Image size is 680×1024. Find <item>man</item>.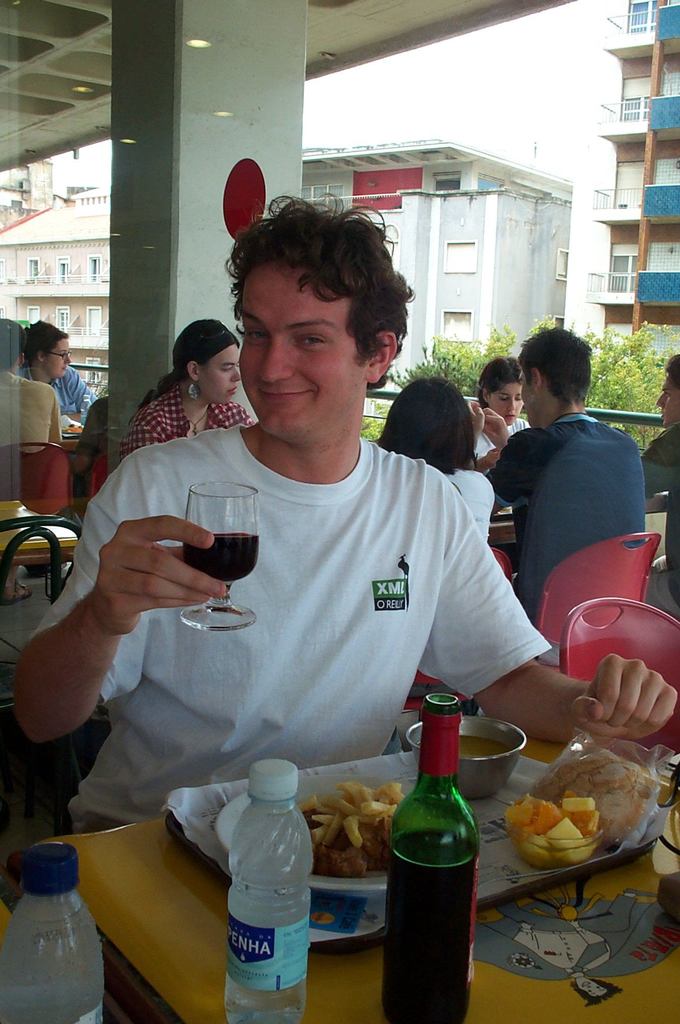
[x1=65, y1=252, x2=546, y2=830].
